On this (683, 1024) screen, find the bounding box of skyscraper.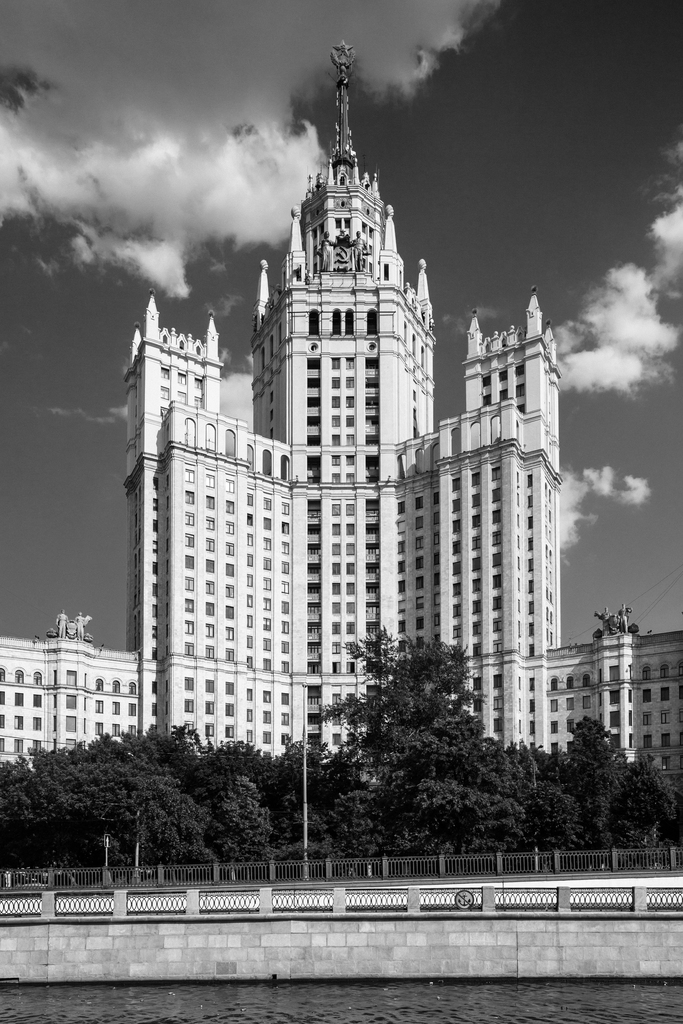
Bounding box: box(563, 601, 682, 774).
